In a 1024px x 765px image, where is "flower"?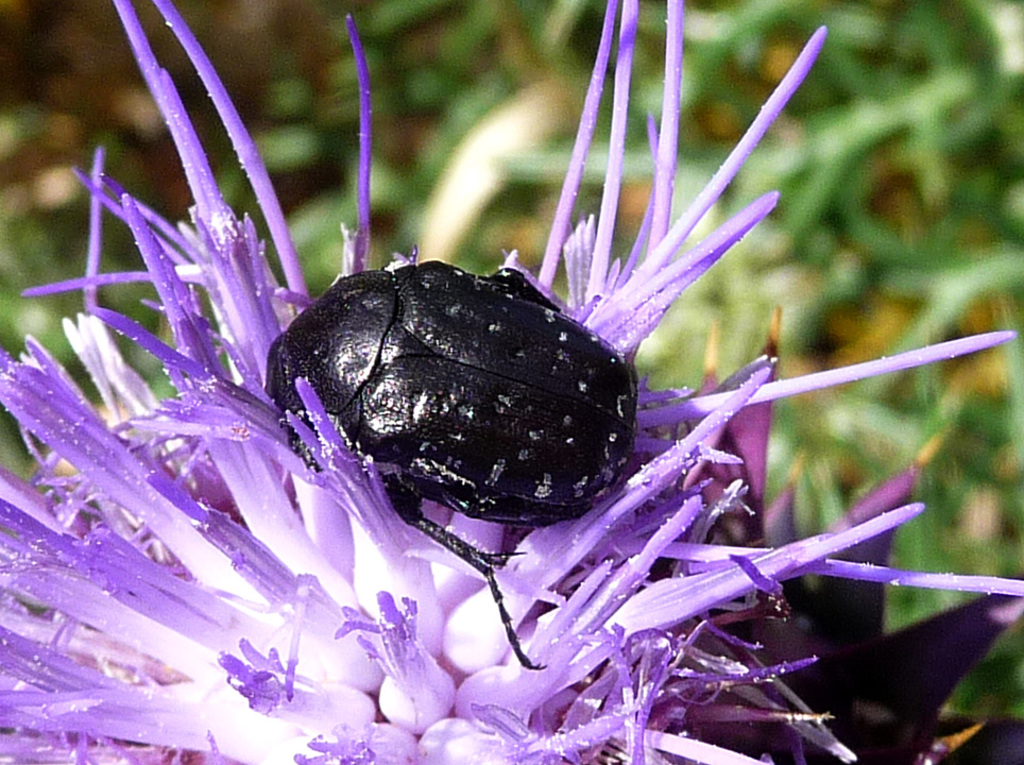
[x1=6, y1=5, x2=1023, y2=759].
